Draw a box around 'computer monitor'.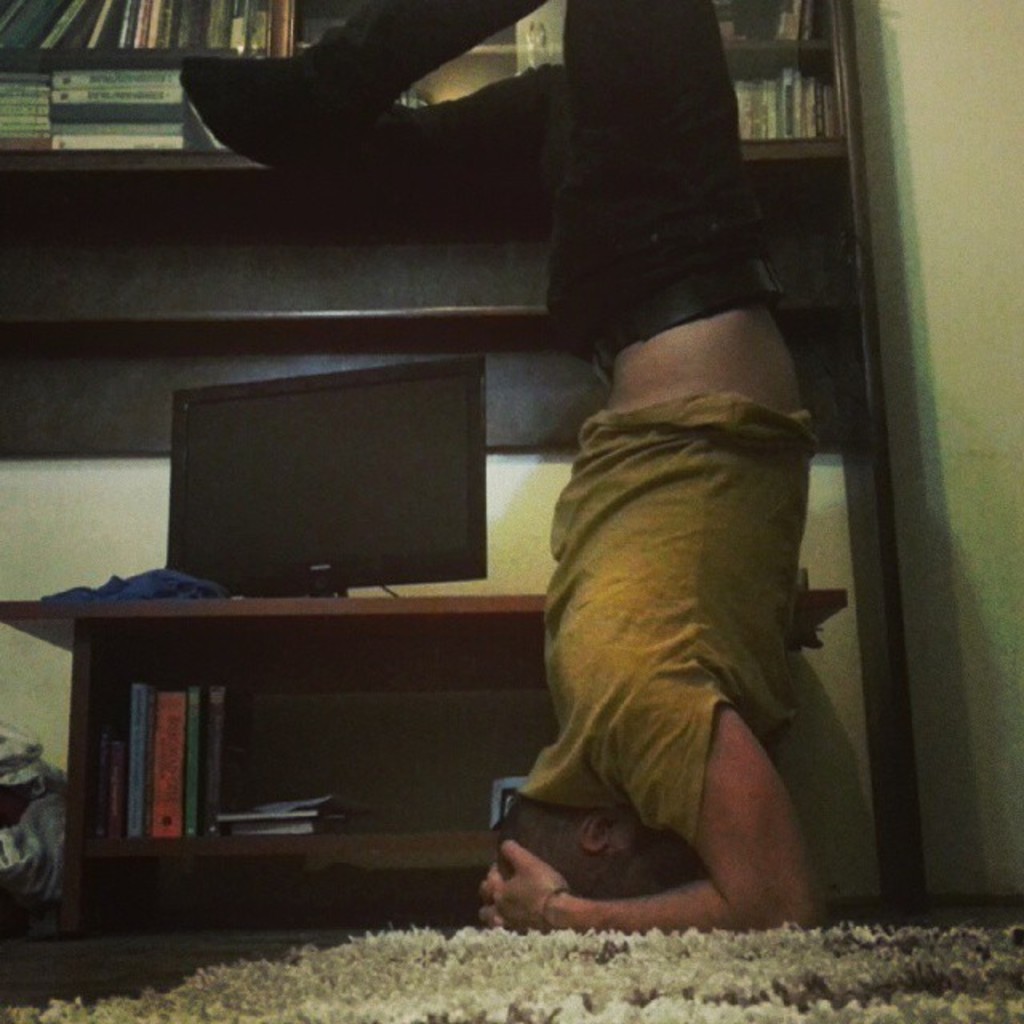
l=157, t=355, r=515, b=621.
